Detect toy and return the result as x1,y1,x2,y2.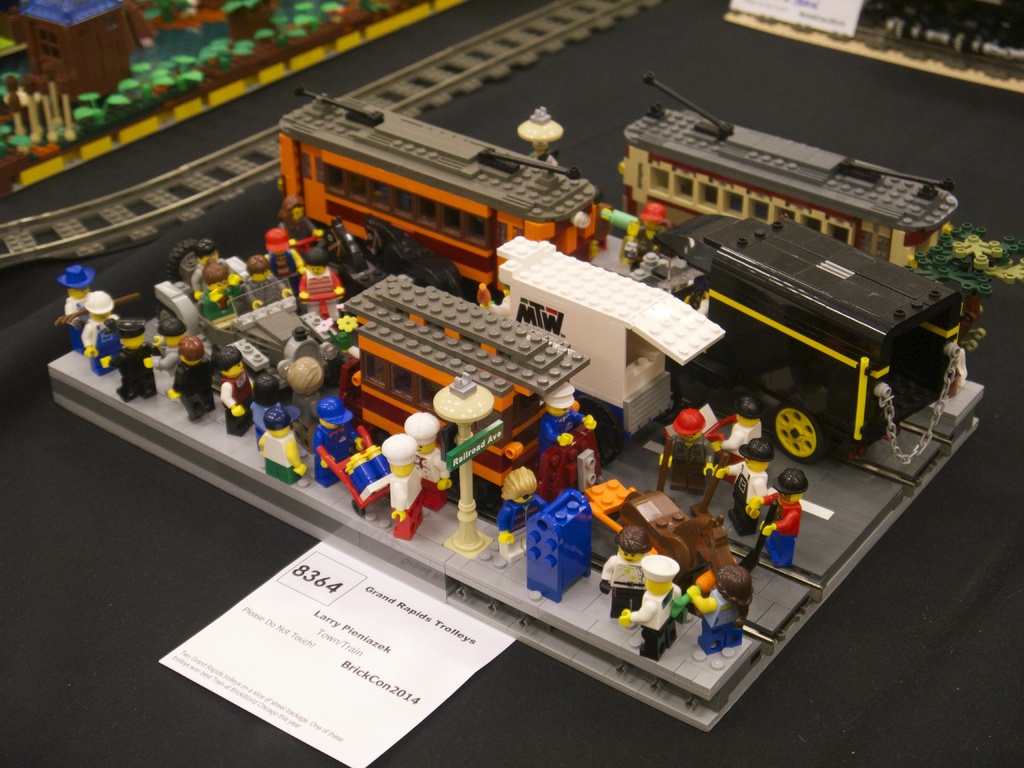
404,410,457,512.
